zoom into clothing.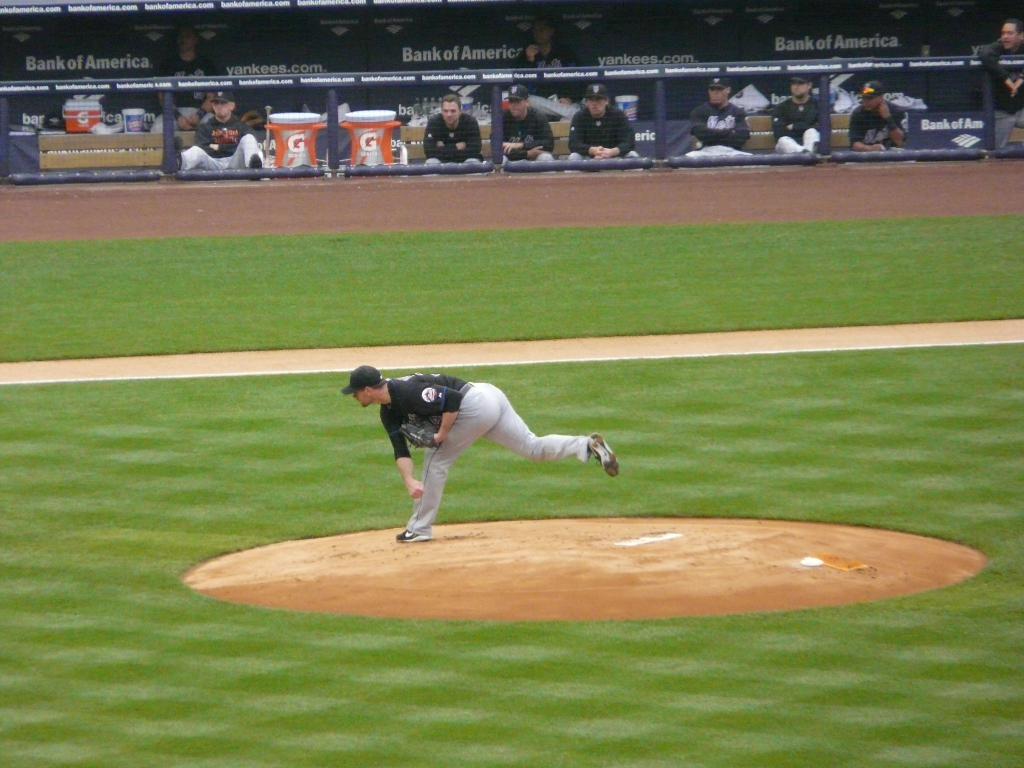
Zoom target: detection(849, 110, 902, 150).
